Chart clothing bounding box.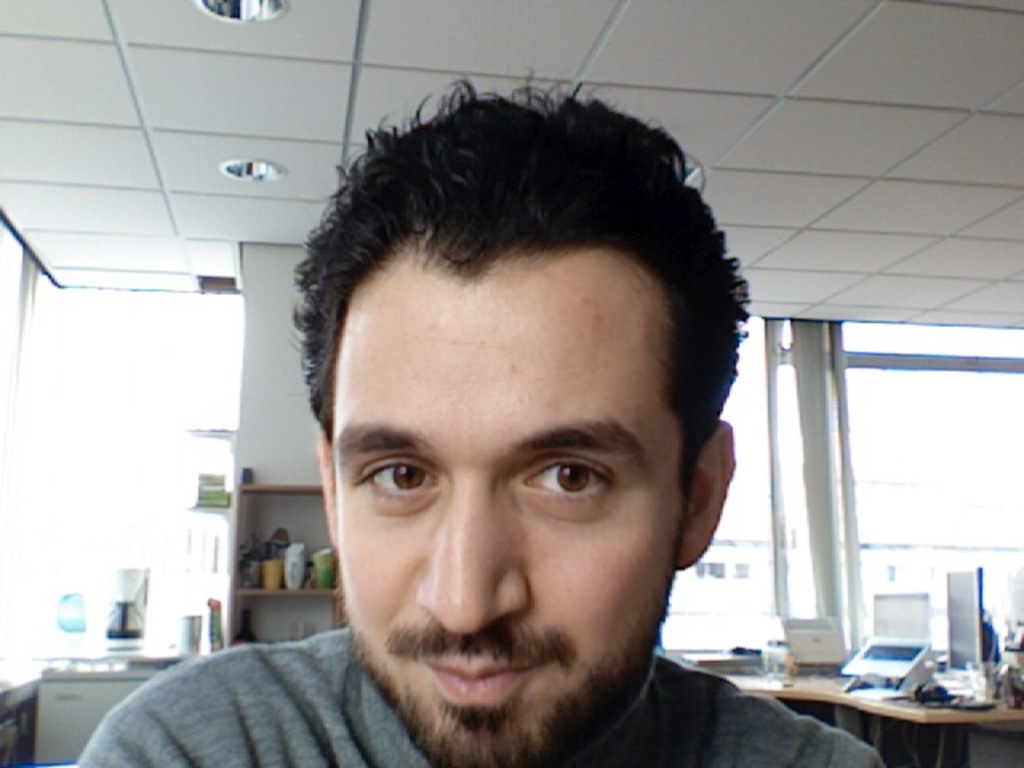
Charted: box=[59, 626, 906, 765].
